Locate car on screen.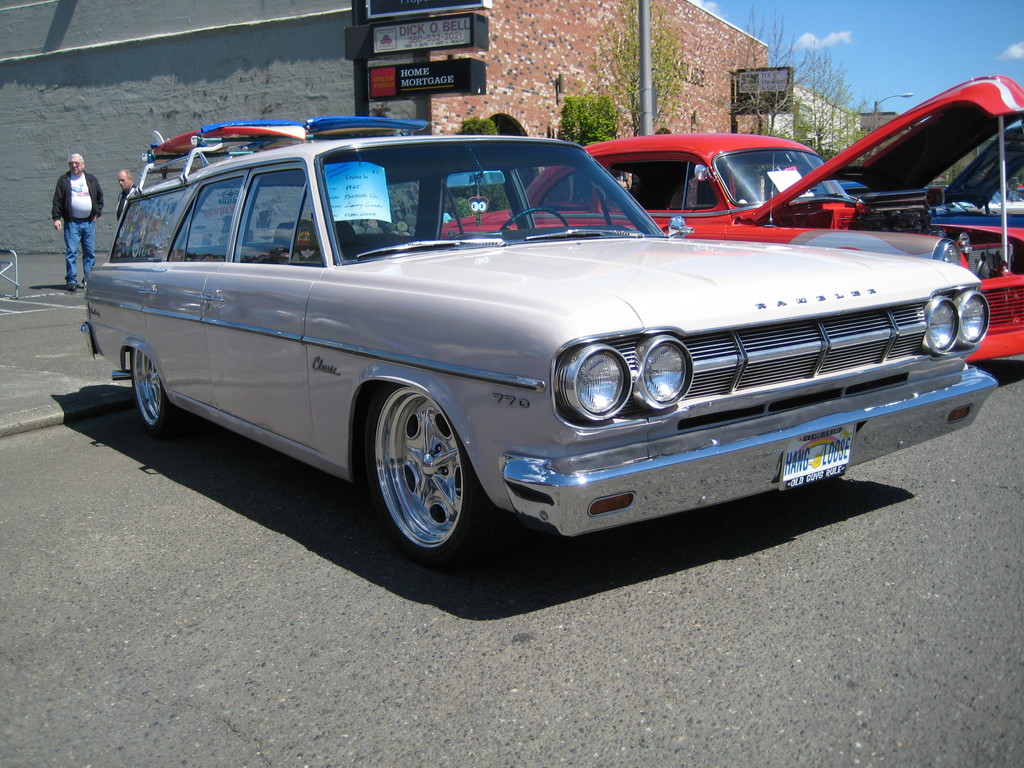
On screen at <box>439,71,1023,362</box>.
